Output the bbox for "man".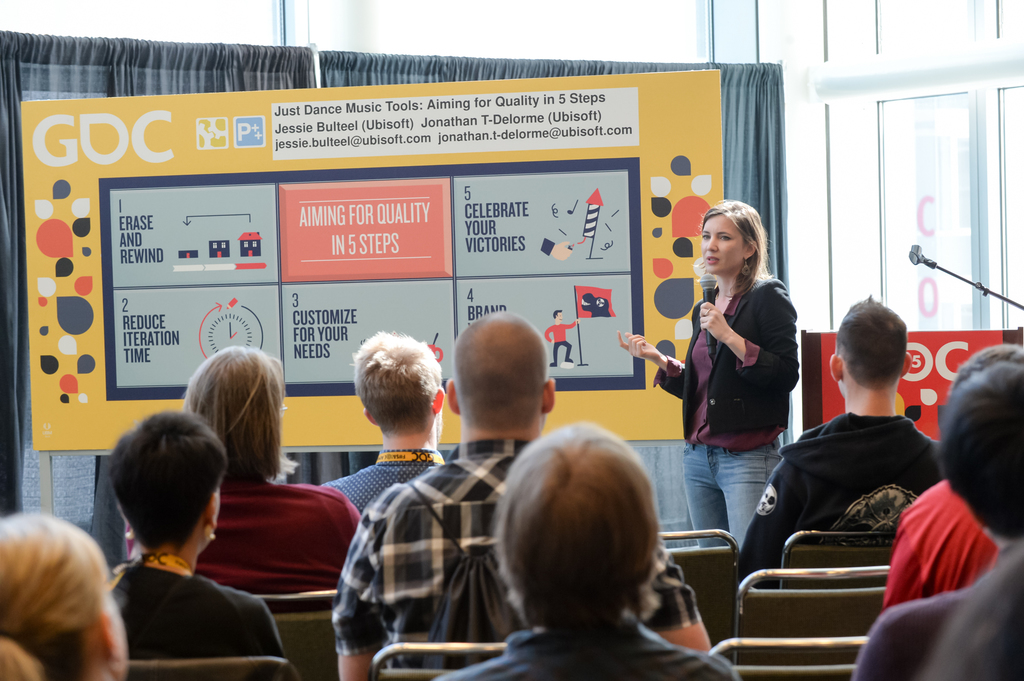
box(315, 329, 446, 517).
